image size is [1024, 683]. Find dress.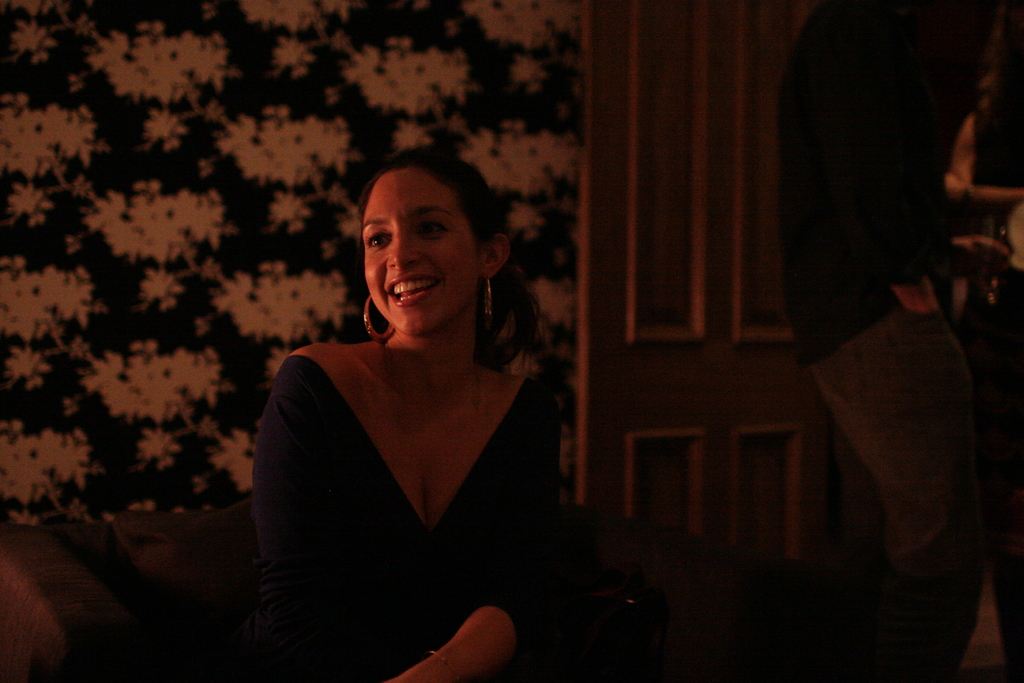
(left=255, top=357, right=557, bottom=682).
